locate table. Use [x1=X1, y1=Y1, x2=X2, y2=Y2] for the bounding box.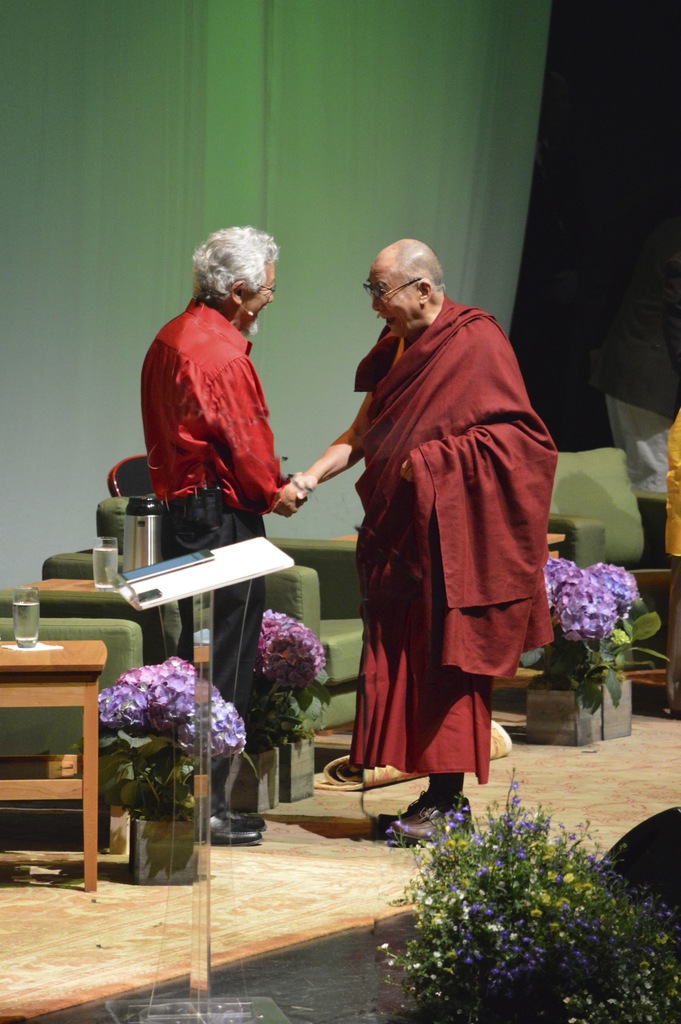
[x1=0, y1=627, x2=105, y2=900].
